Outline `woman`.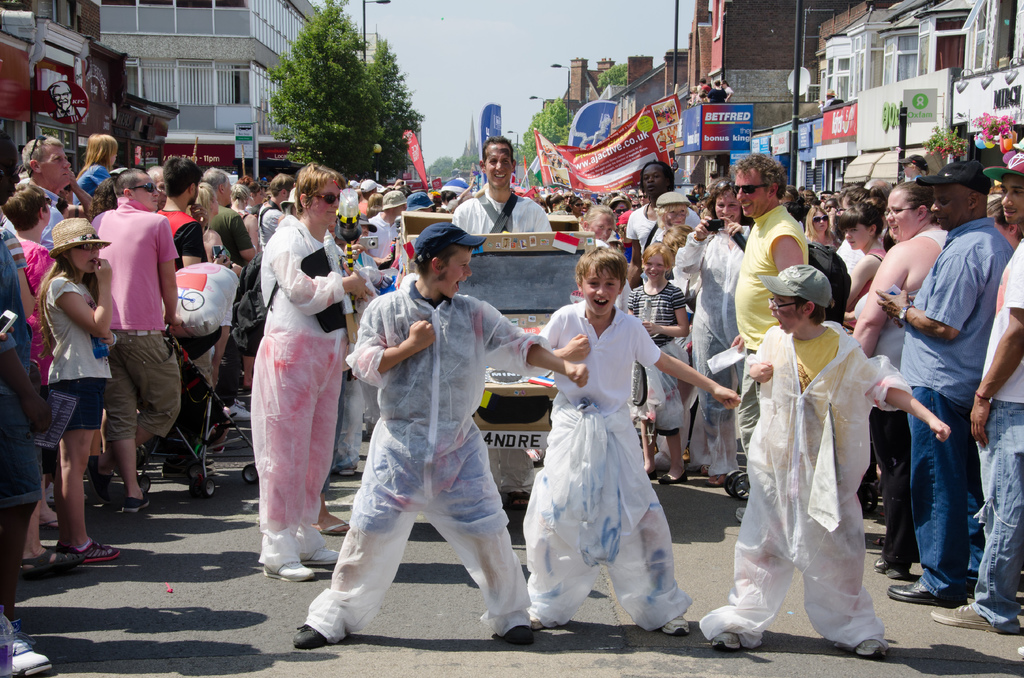
Outline: 668 176 744 497.
